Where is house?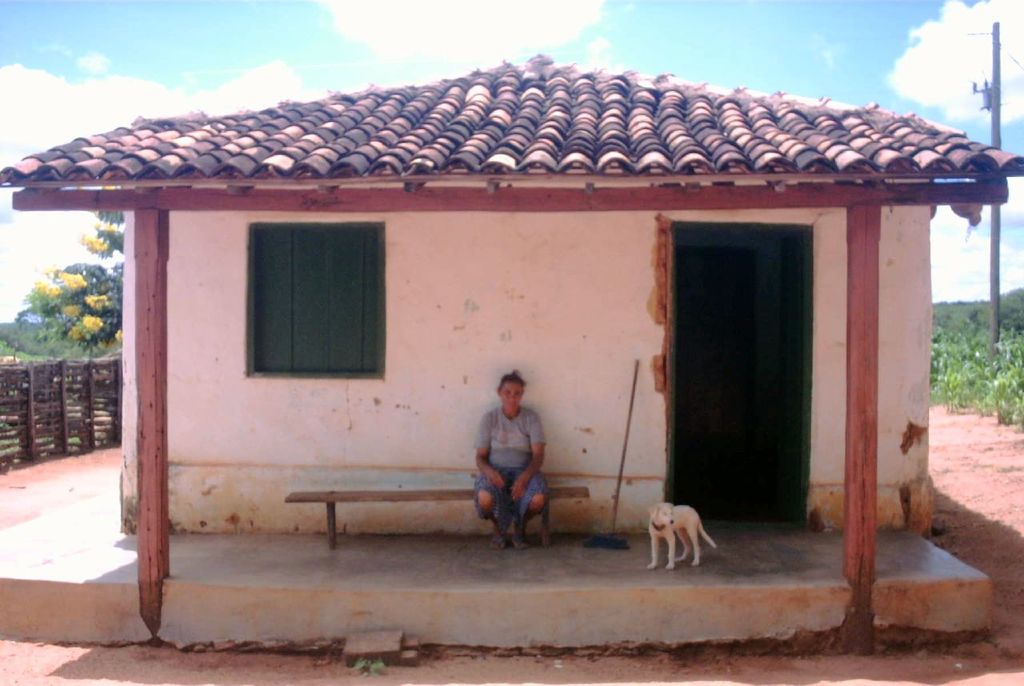
[left=15, top=24, right=1008, bottom=624].
